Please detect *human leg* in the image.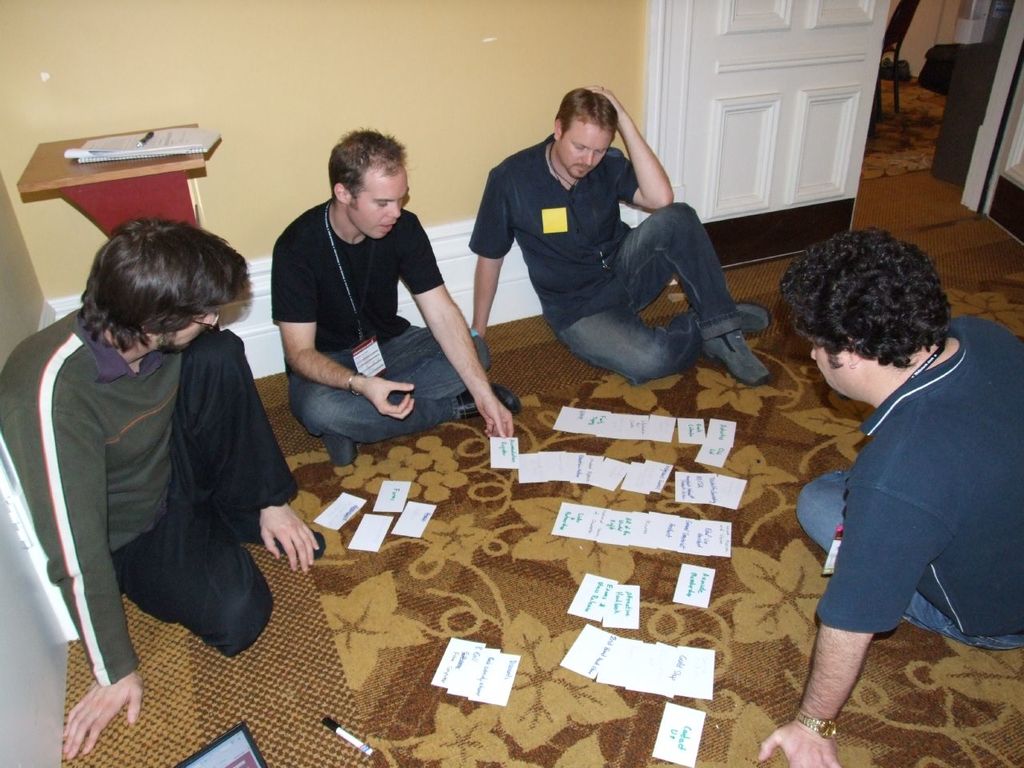
bbox=(792, 470, 966, 636).
